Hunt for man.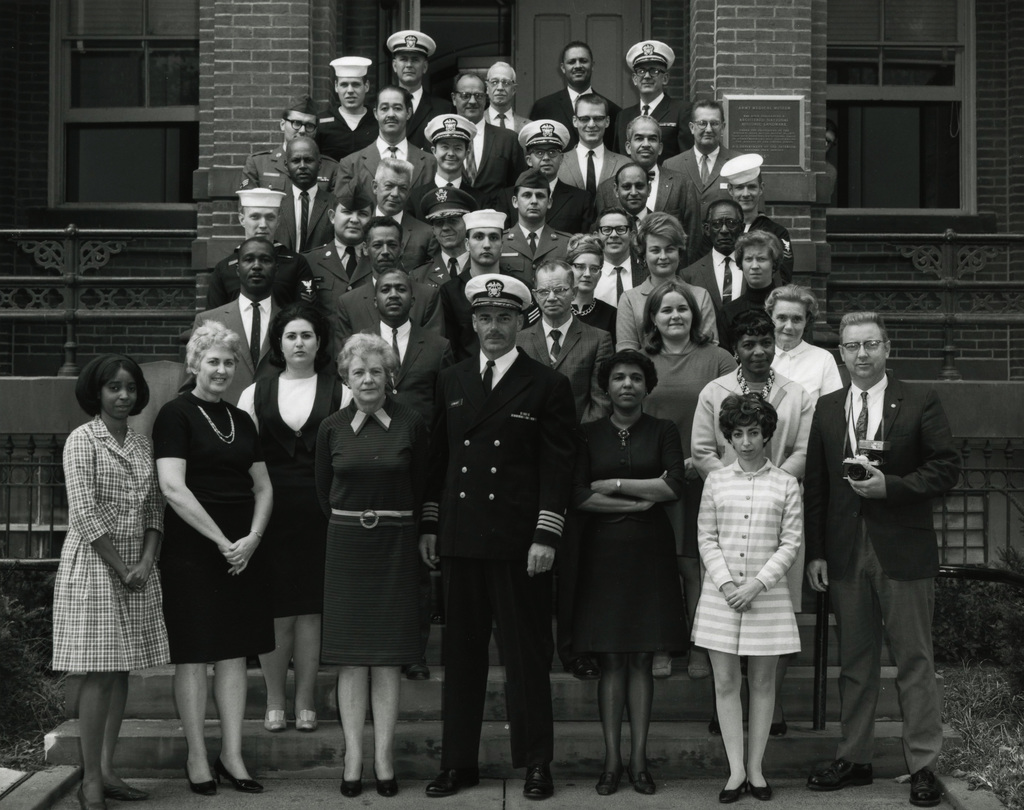
Hunted down at left=566, top=95, right=628, bottom=200.
